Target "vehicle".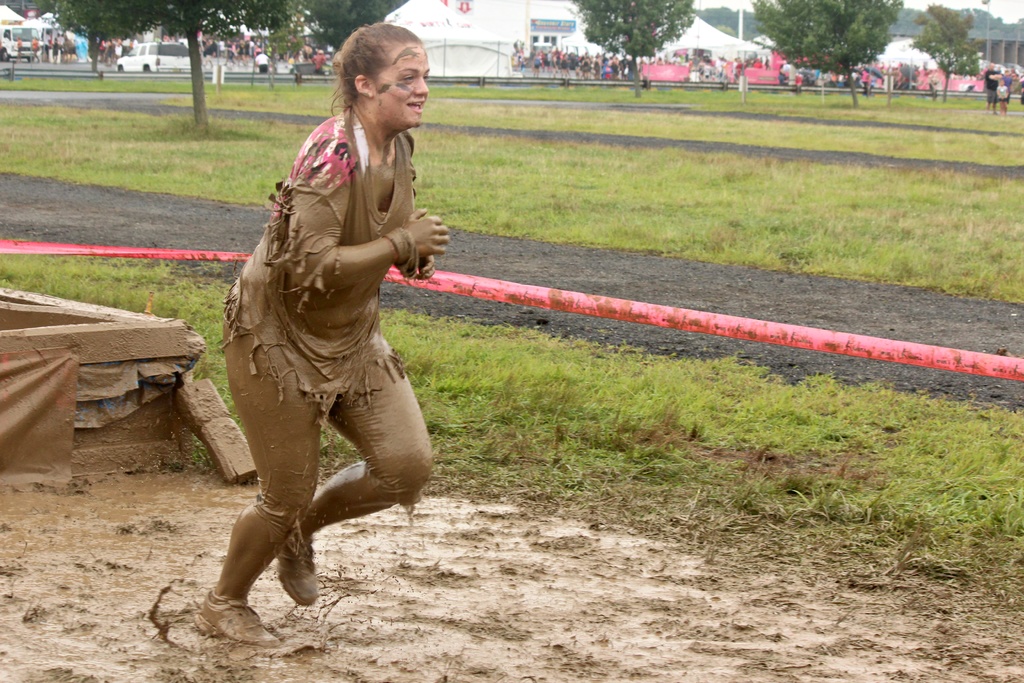
Target region: 0:24:46:60.
